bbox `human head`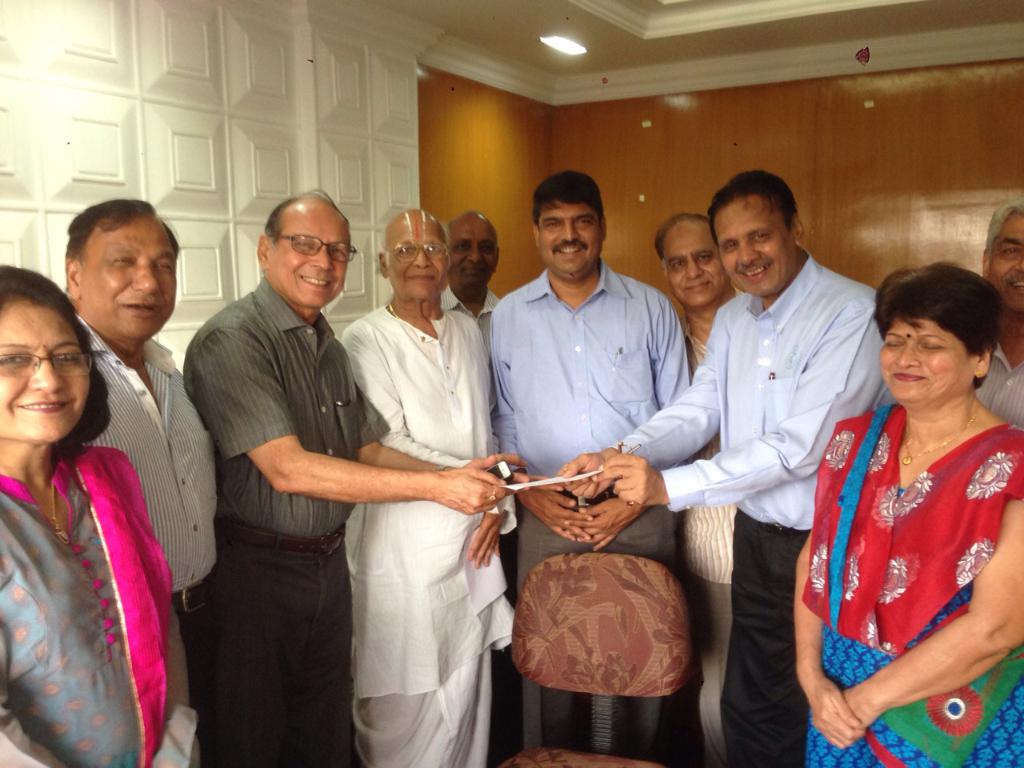
<region>379, 206, 450, 299</region>
